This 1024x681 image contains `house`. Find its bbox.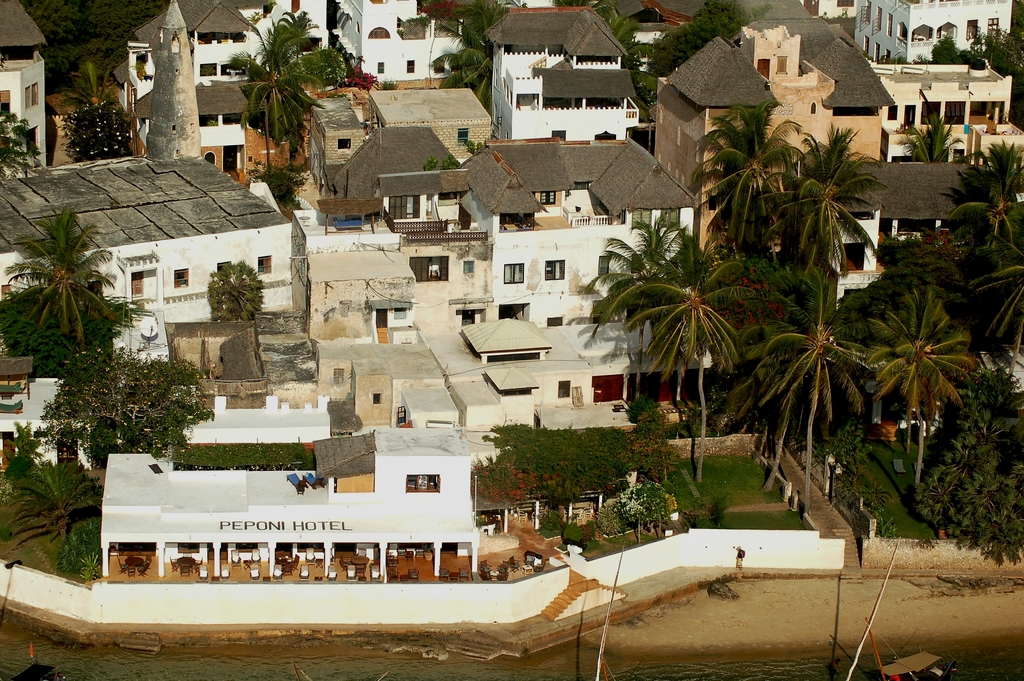
bbox=[335, 0, 476, 70].
